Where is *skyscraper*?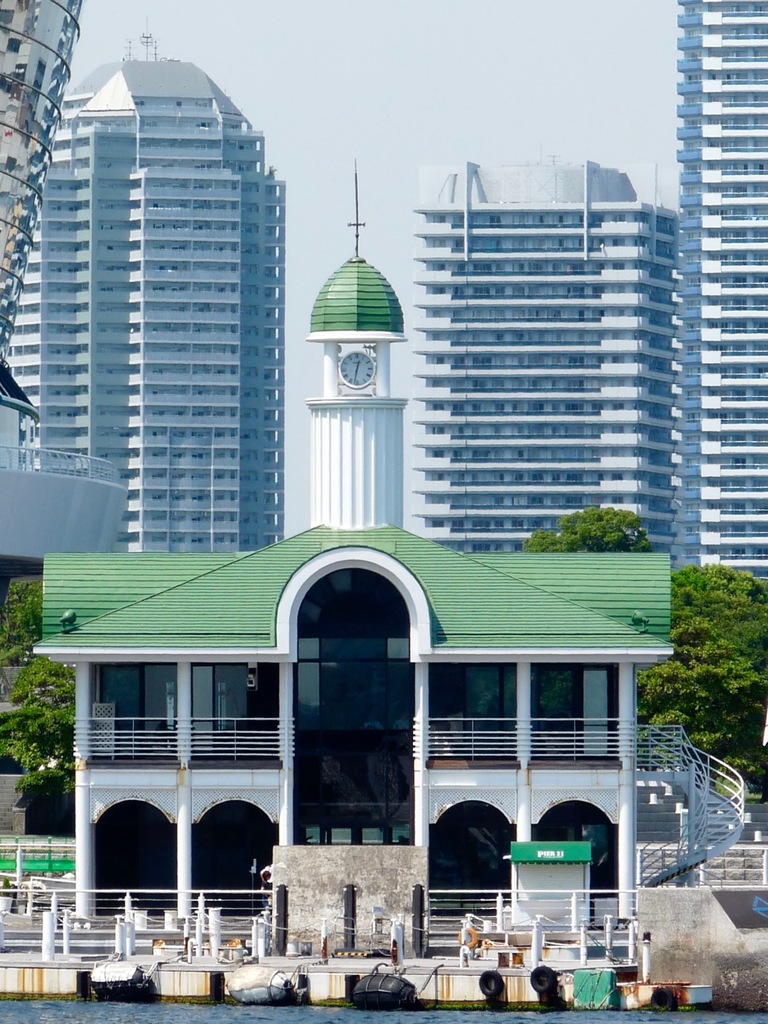
BBox(409, 159, 672, 575).
